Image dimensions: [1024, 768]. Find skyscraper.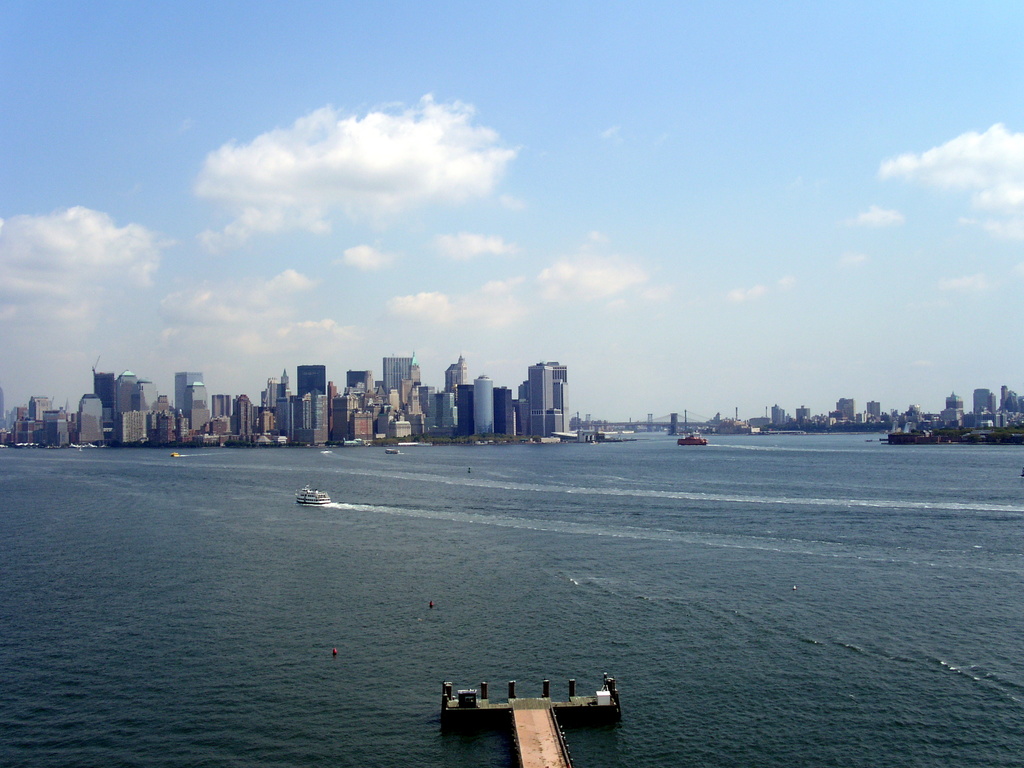
(769,403,783,429).
